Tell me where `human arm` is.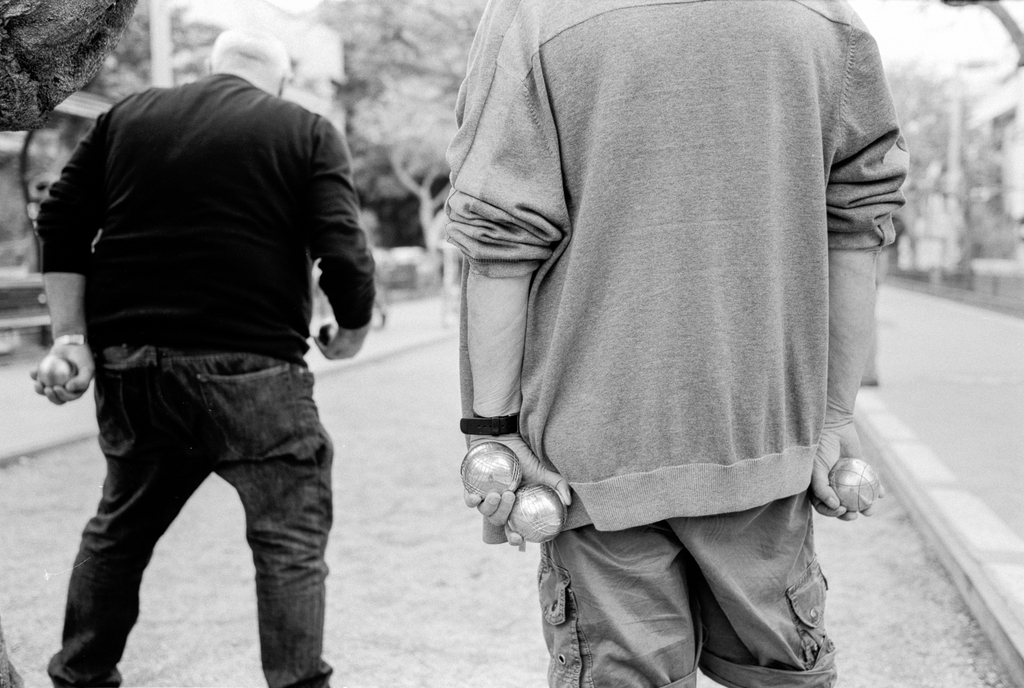
`human arm` is at <region>27, 122, 113, 411</region>.
